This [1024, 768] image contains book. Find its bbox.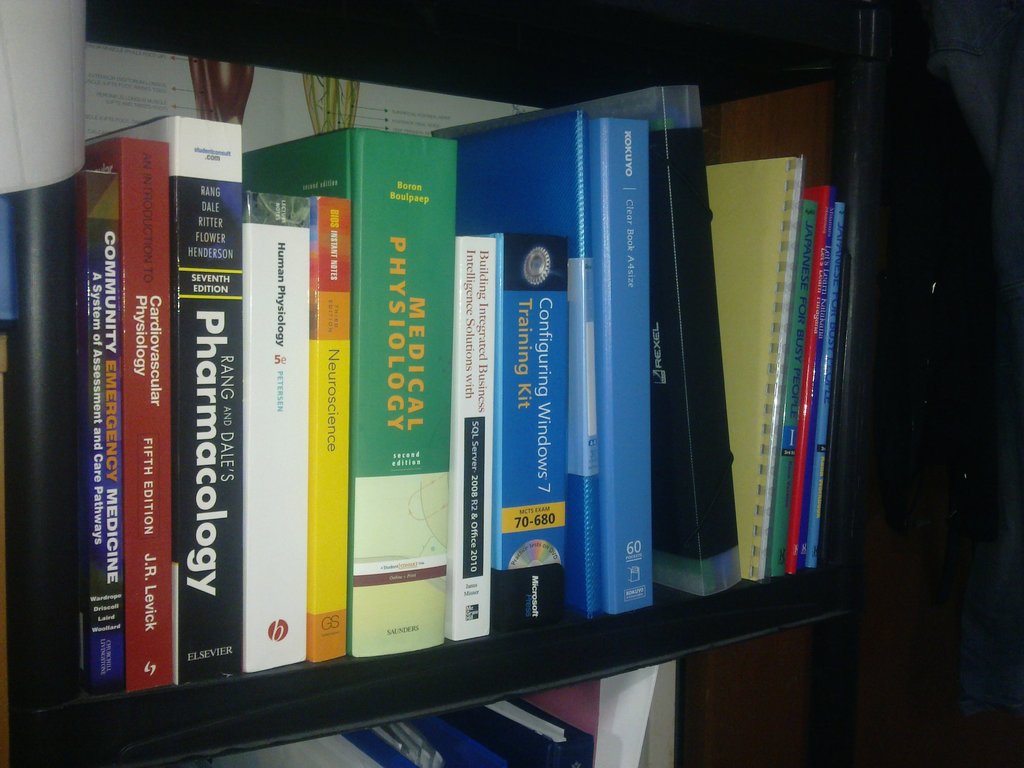
{"left": 307, "top": 202, "right": 354, "bottom": 663}.
